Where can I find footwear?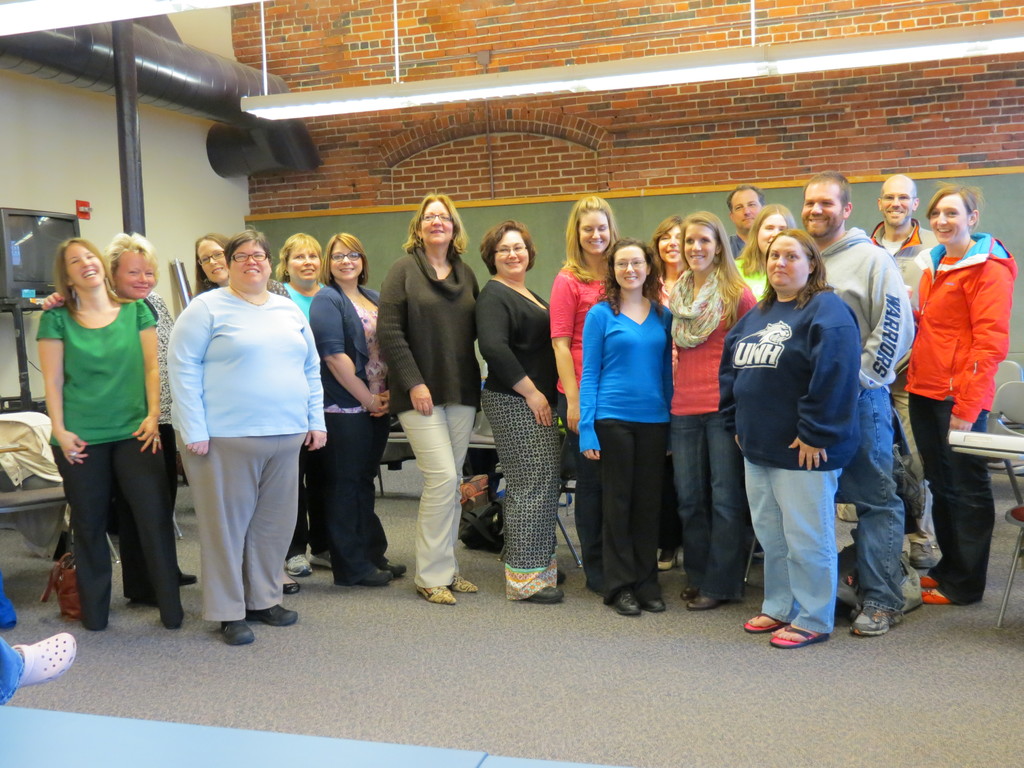
You can find it at BBox(679, 580, 691, 601).
